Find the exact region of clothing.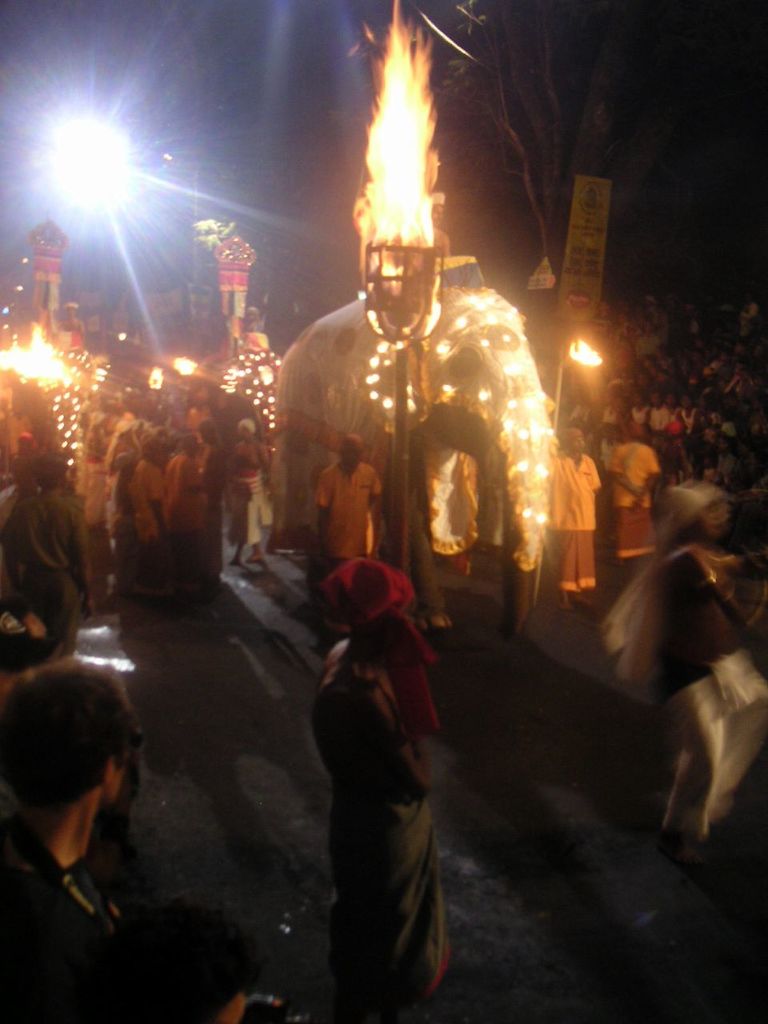
Exact region: bbox=(231, 468, 280, 550).
